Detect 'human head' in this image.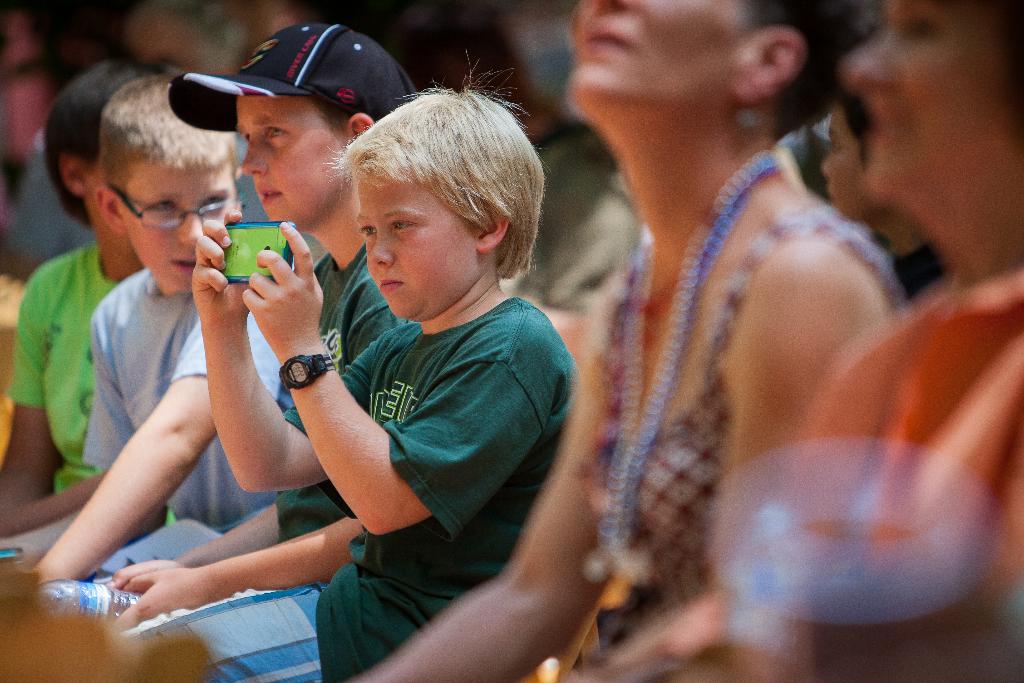
Detection: <region>820, 94, 911, 220</region>.
